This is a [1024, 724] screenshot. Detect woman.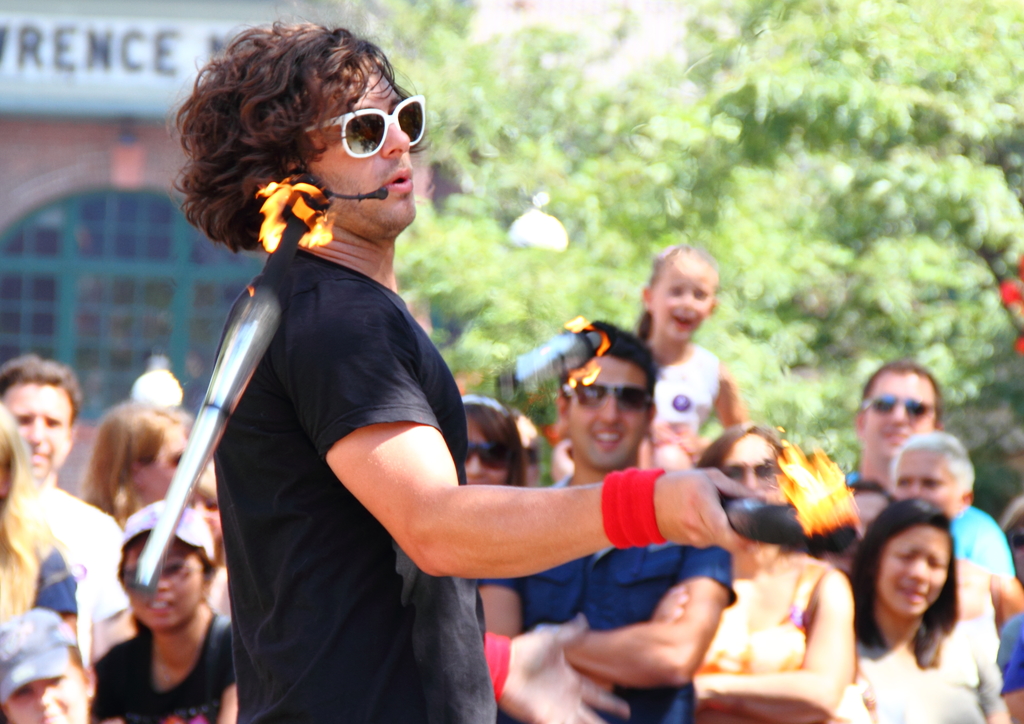
select_region(86, 398, 188, 538).
